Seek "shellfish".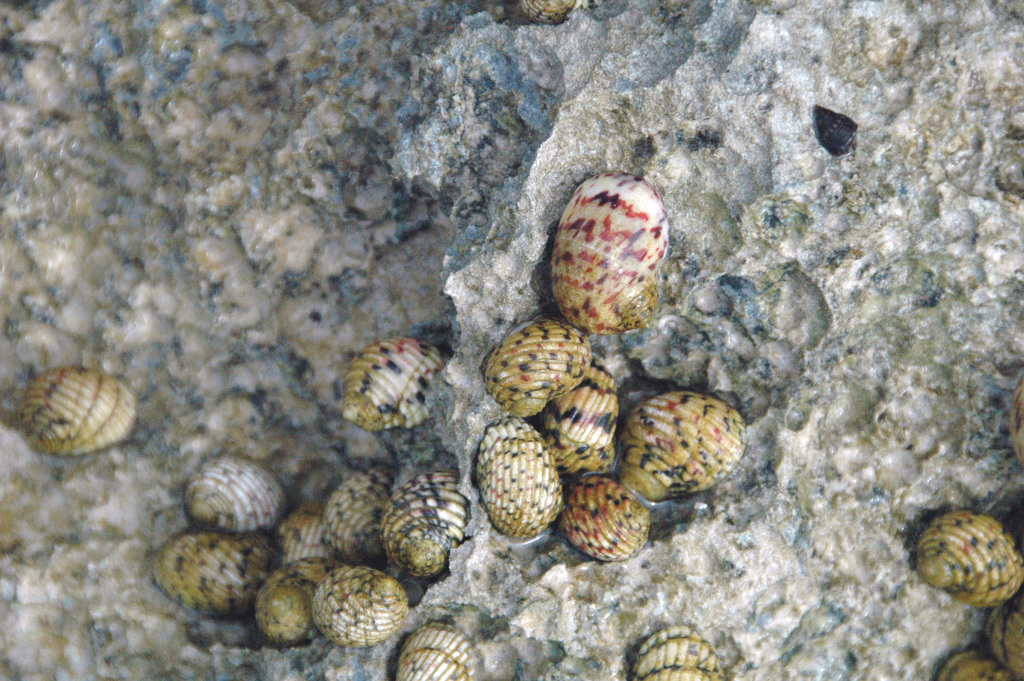
region(981, 602, 1023, 680).
